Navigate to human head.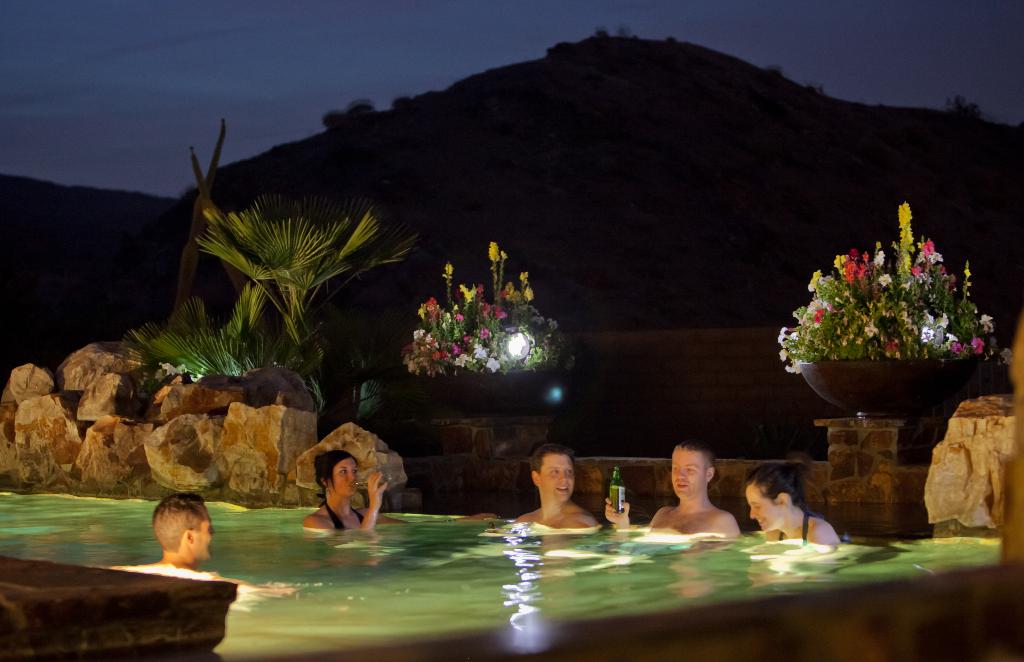
Navigation target: [671, 444, 718, 500].
